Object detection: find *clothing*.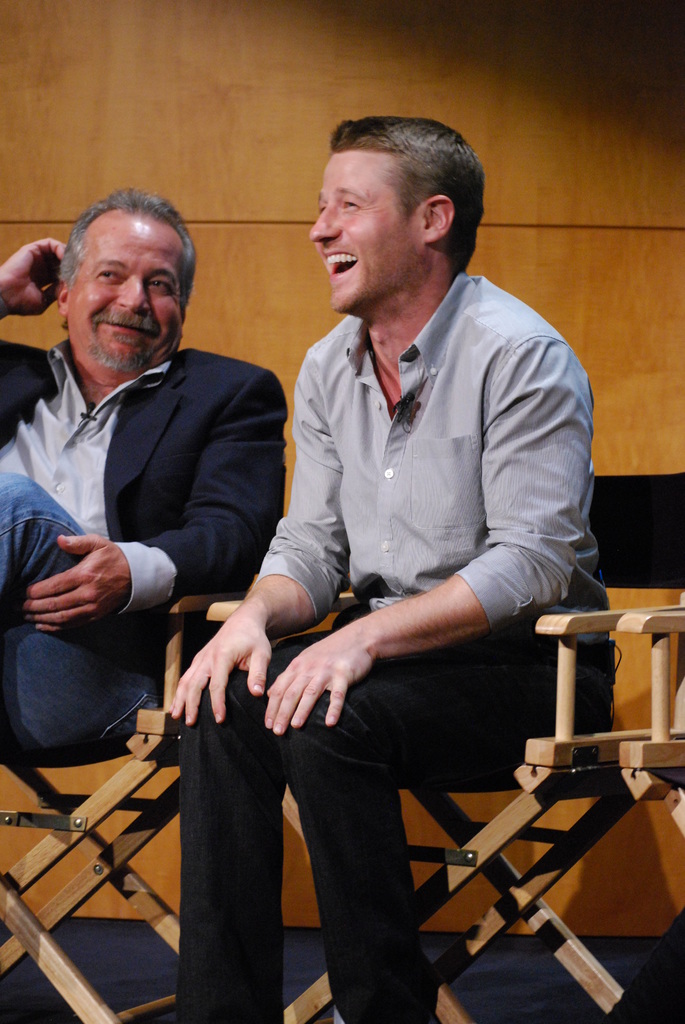
<box>240,231,585,827</box>.
